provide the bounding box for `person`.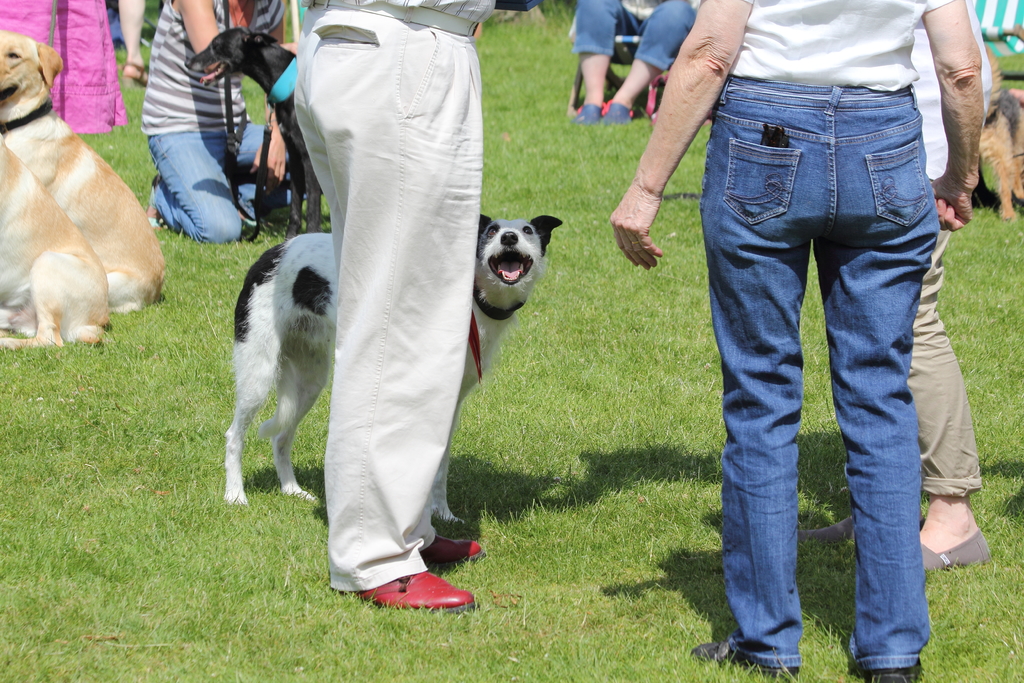
pyautogui.locateOnScreen(0, 0, 127, 136).
